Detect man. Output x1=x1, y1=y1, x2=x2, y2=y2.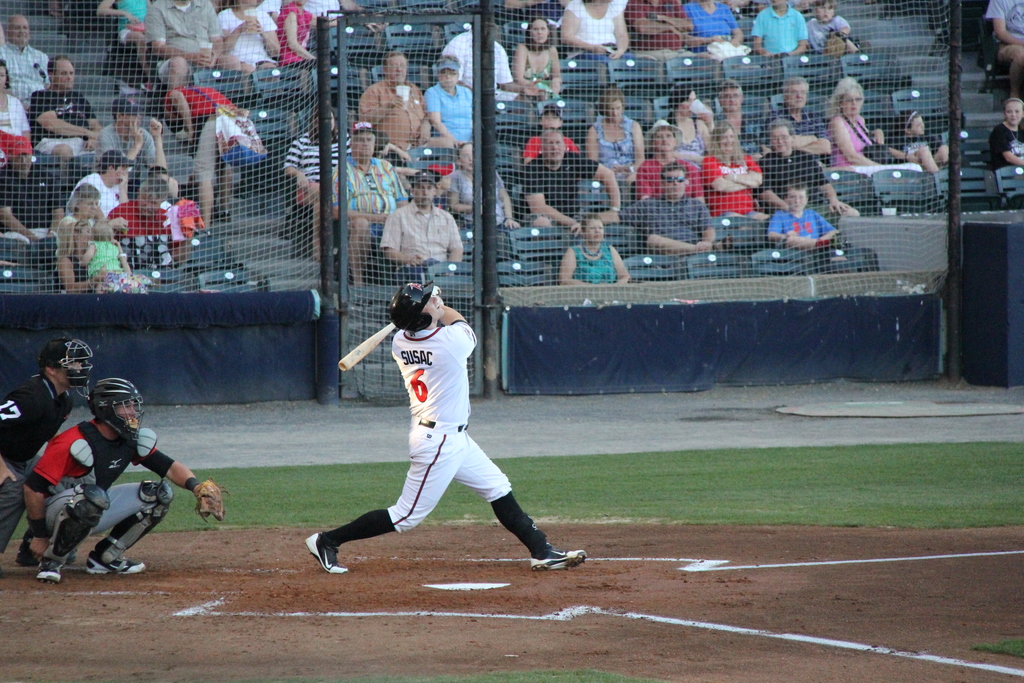
x1=525, y1=131, x2=620, y2=232.
